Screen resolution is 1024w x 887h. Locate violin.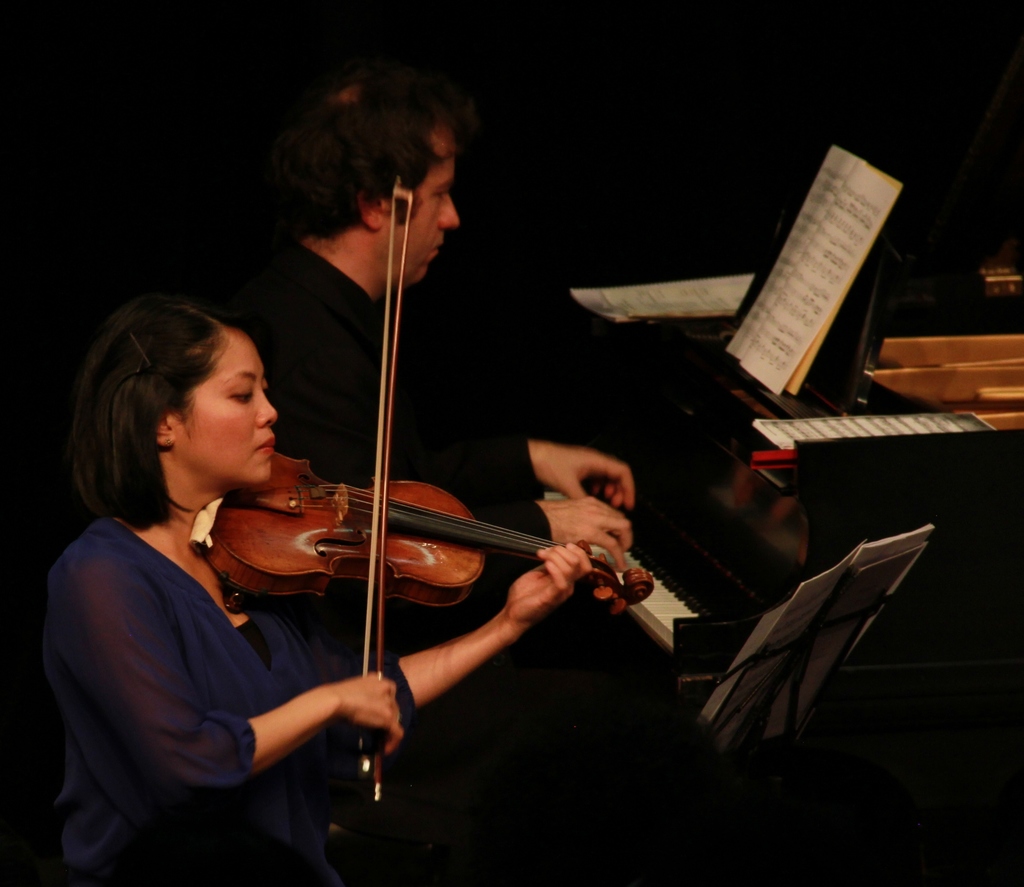
212/179/599/785.
